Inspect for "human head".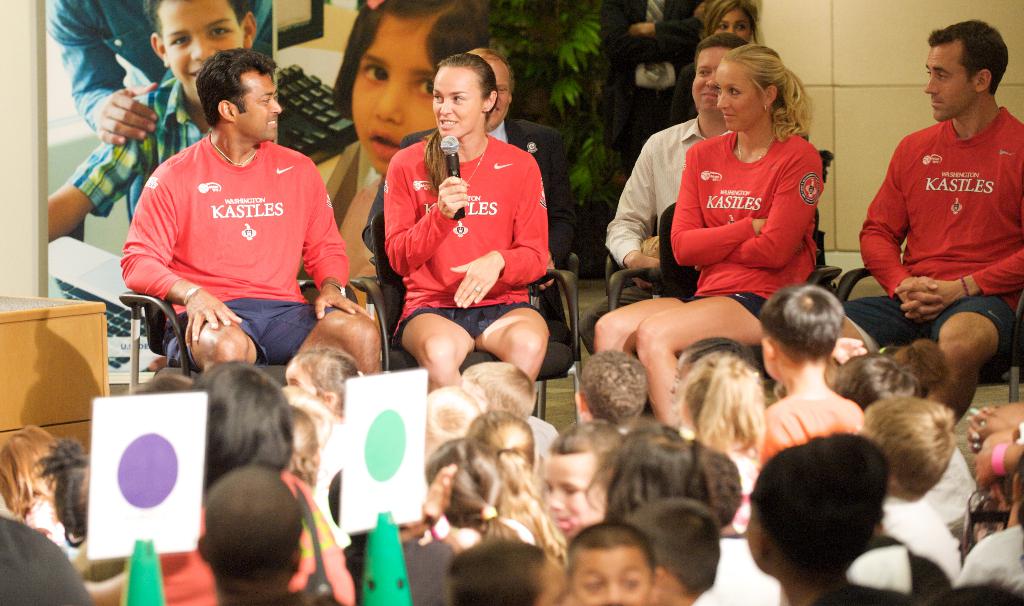
Inspection: l=714, t=0, r=759, b=40.
